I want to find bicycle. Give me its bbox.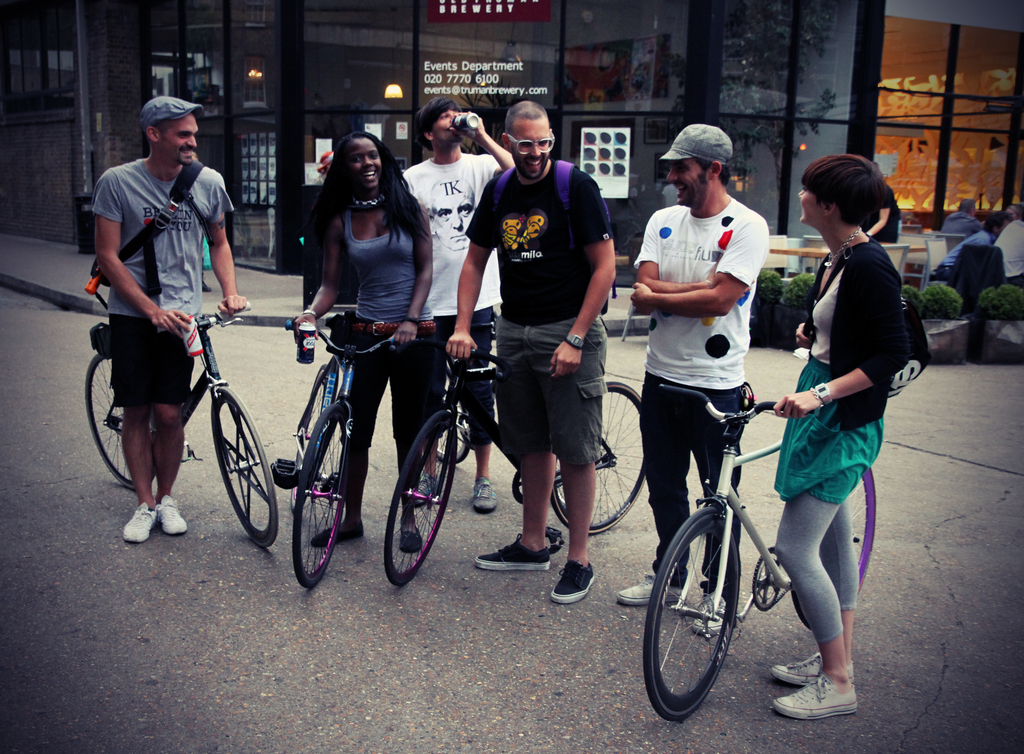
[left=87, top=296, right=284, bottom=553].
